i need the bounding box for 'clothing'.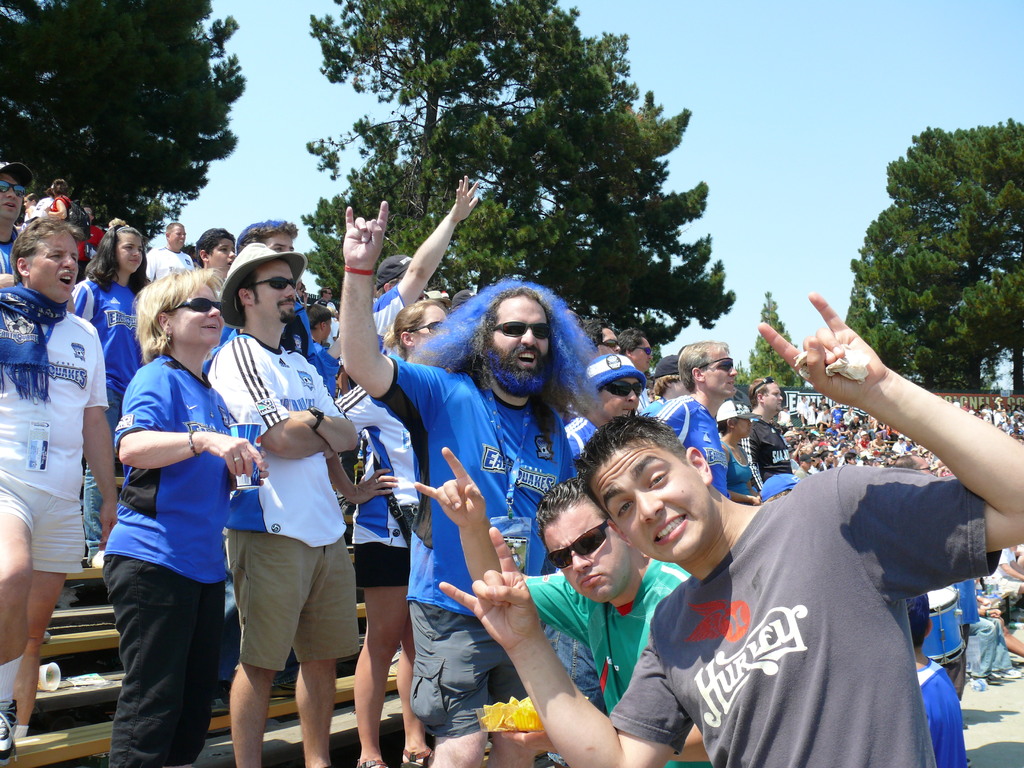
Here it is: [203, 338, 356, 549].
